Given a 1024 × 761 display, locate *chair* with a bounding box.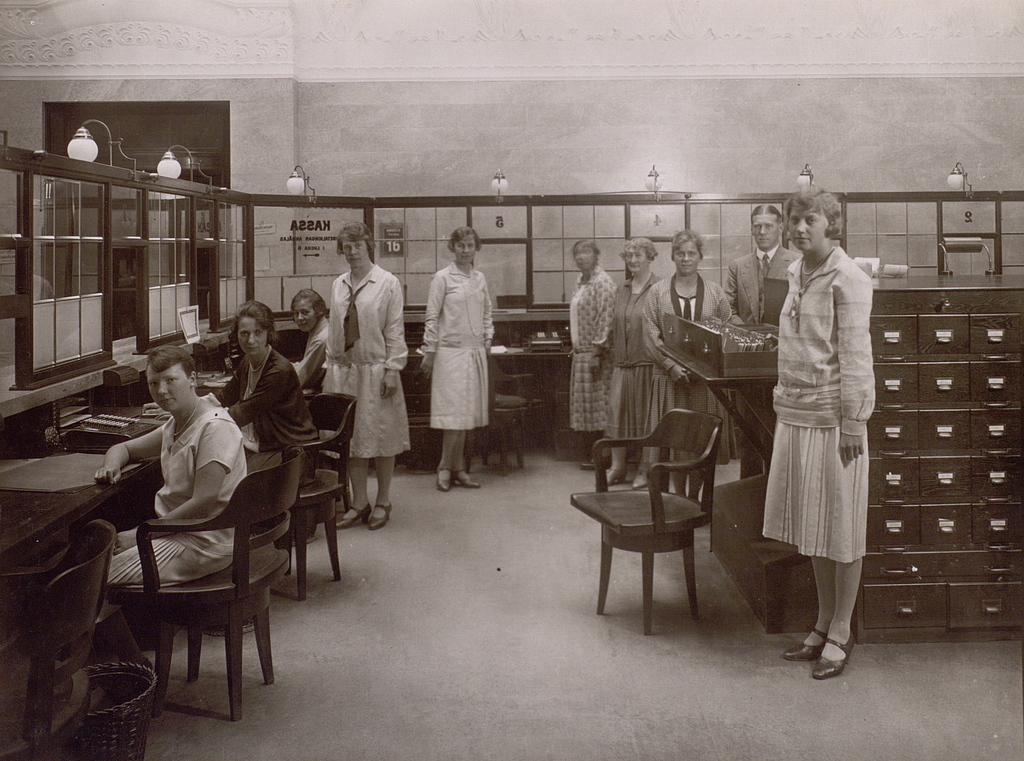
Located: box=[399, 346, 436, 479].
